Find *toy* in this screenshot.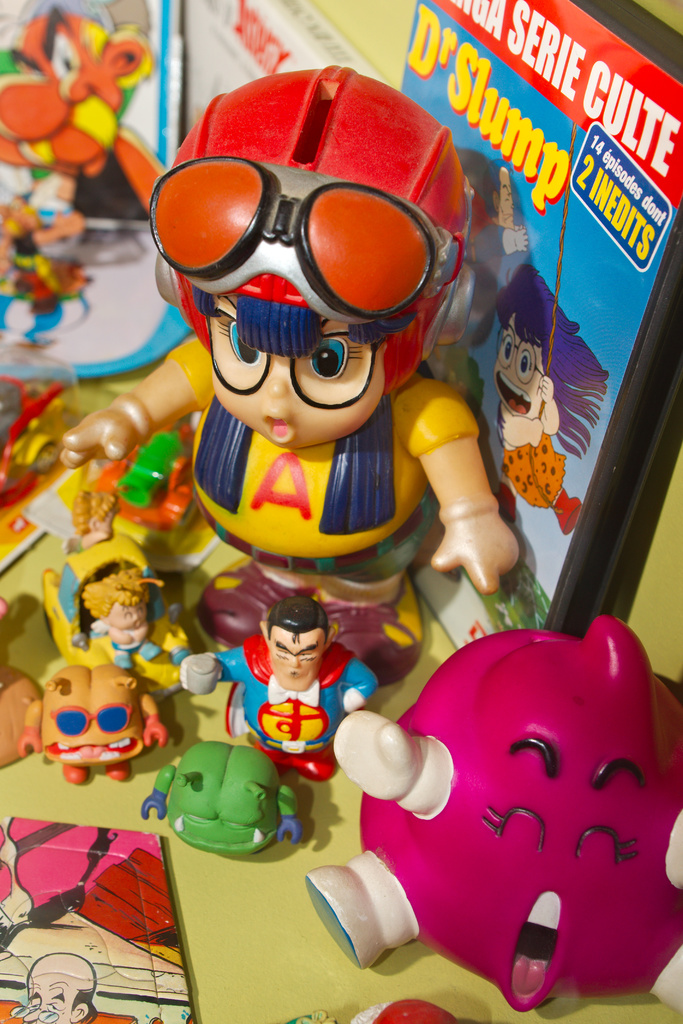
The bounding box for *toy* is l=0, t=598, r=42, b=771.
